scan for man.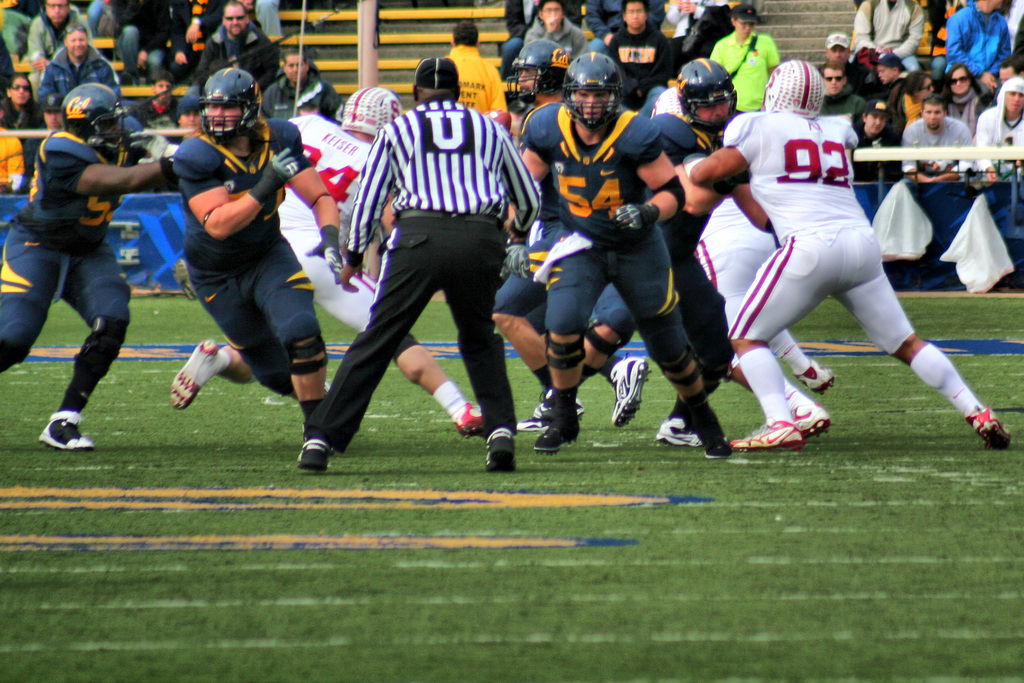
Scan result: <region>515, 57, 778, 436</region>.
